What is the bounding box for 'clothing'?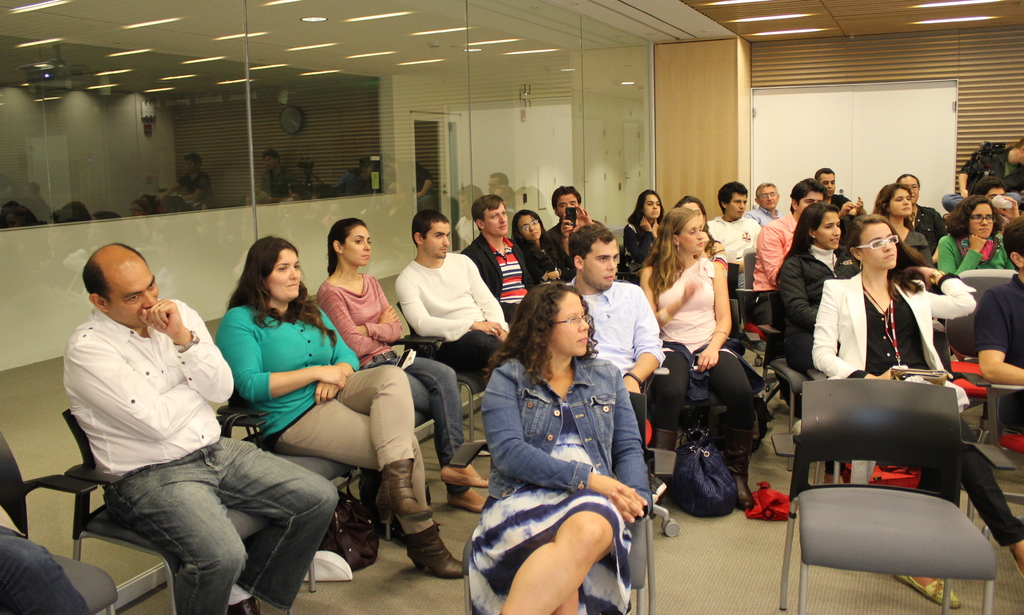
pyautogui.locateOnScreen(591, 280, 664, 377).
